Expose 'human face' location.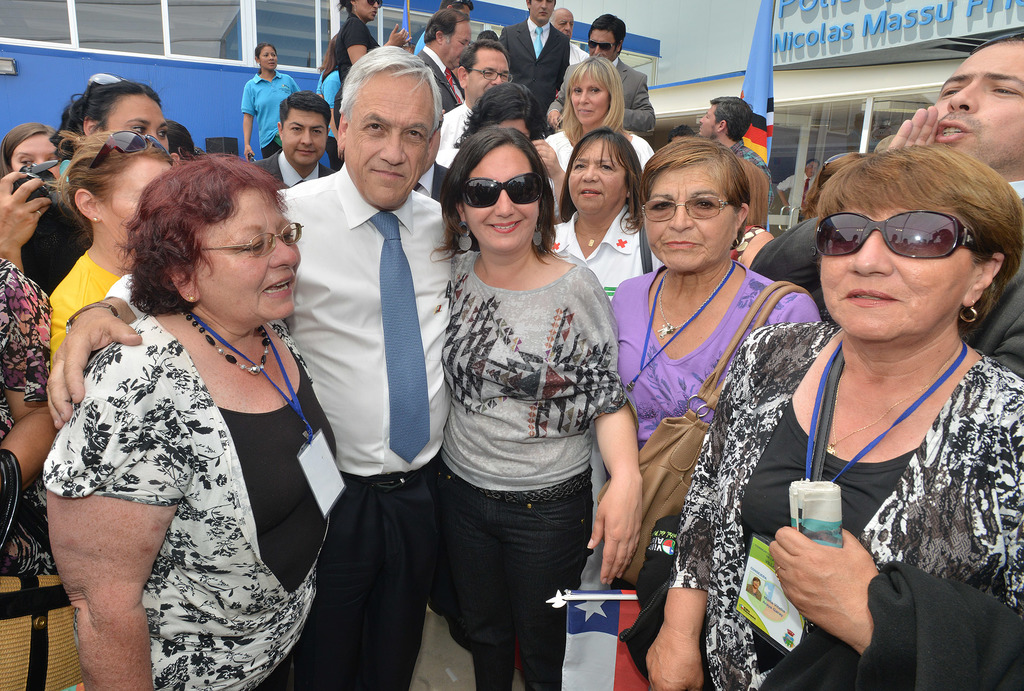
Exposed at rect(258, 44, 279, 71).
